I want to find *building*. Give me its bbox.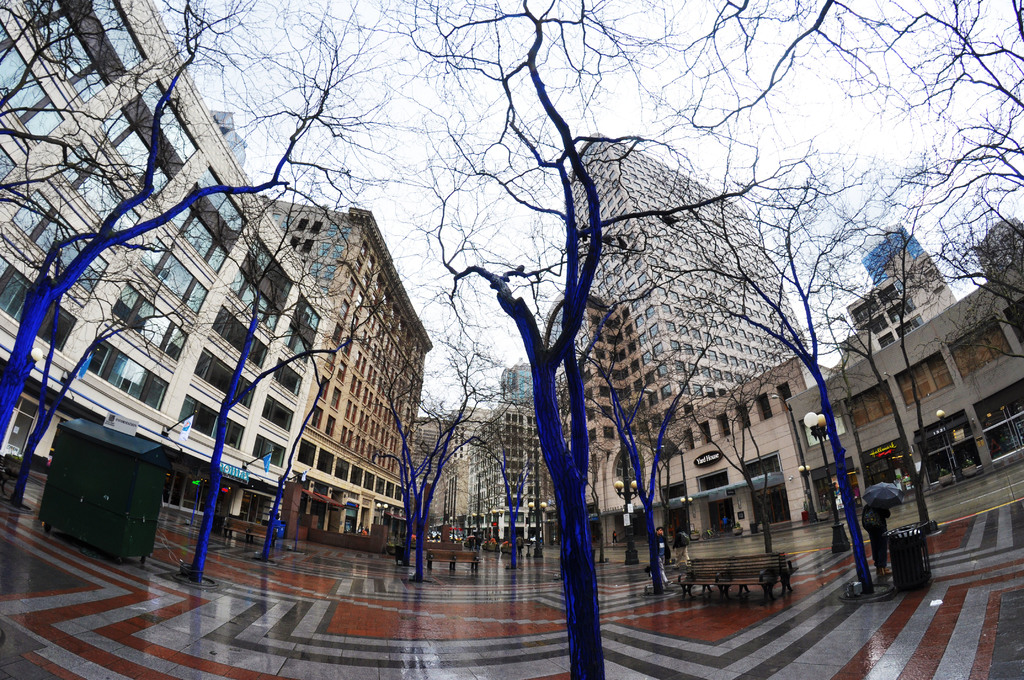
<region>416, 406, 564, 542</region>.
